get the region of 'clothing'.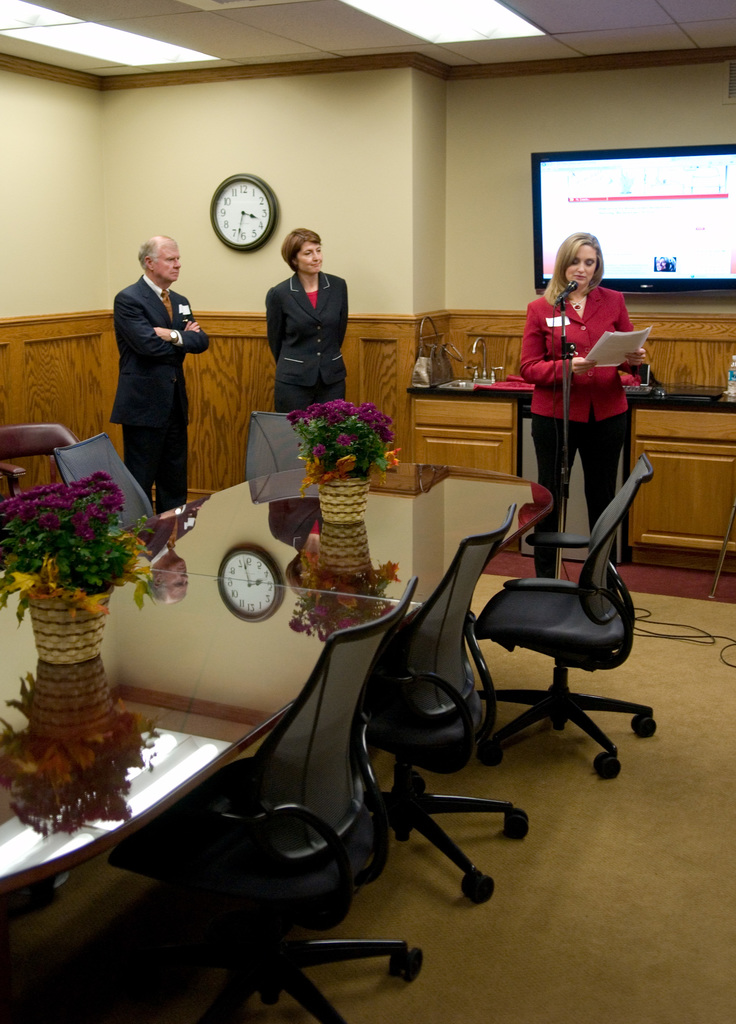
<bbox>106, 276, 208, 508</bbox>.
